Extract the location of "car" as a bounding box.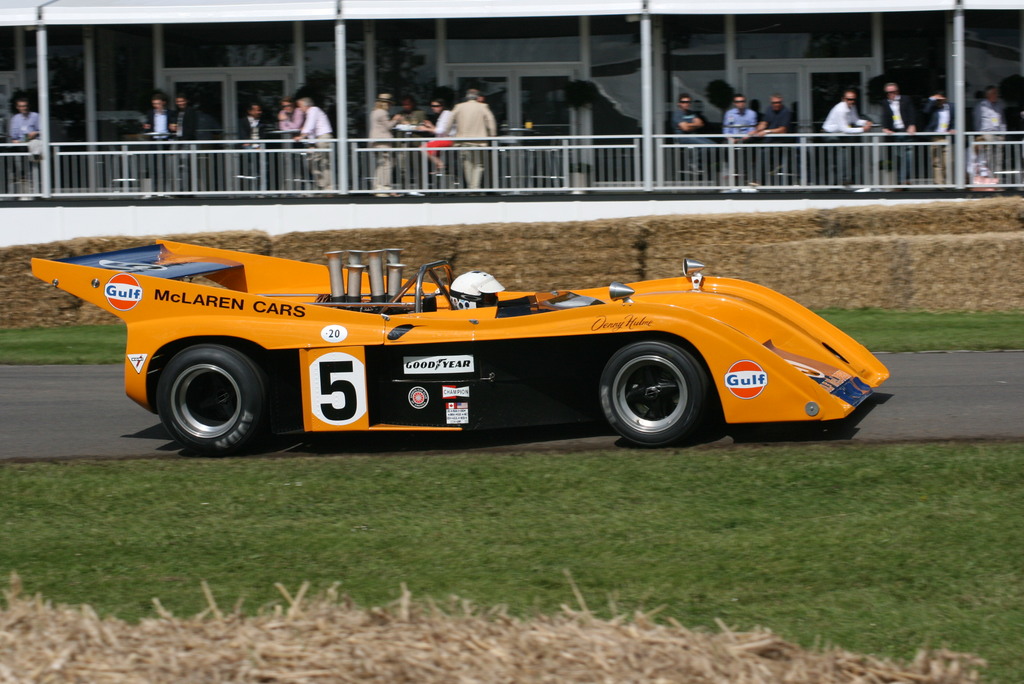
(24, 237, 890, 459).
